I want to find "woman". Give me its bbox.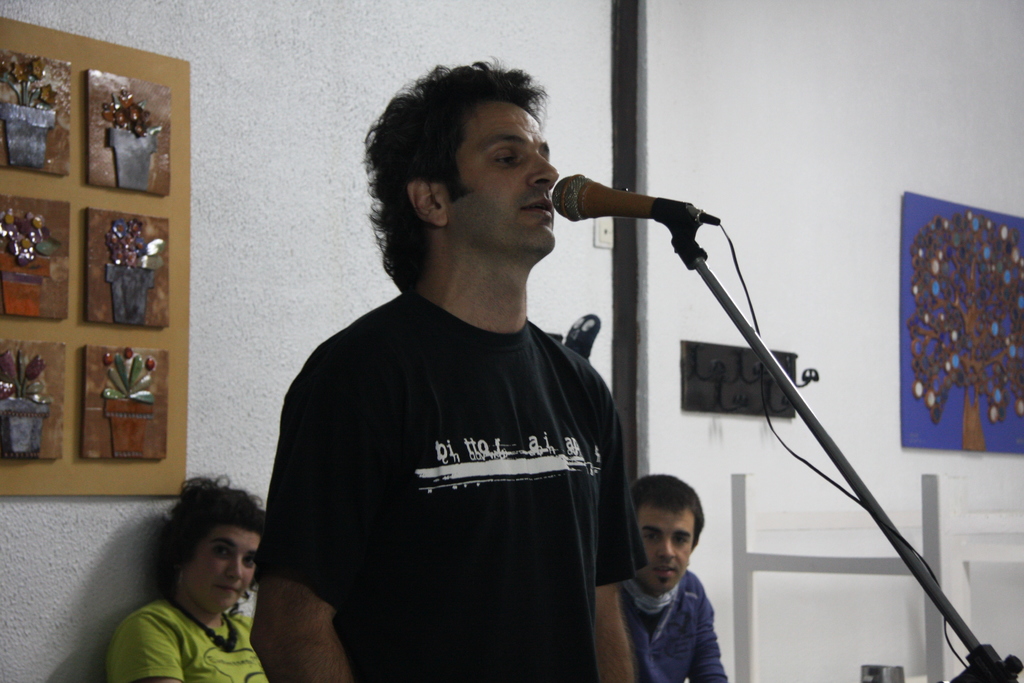
x1=91, y1=480, x2=303, y2=682.
